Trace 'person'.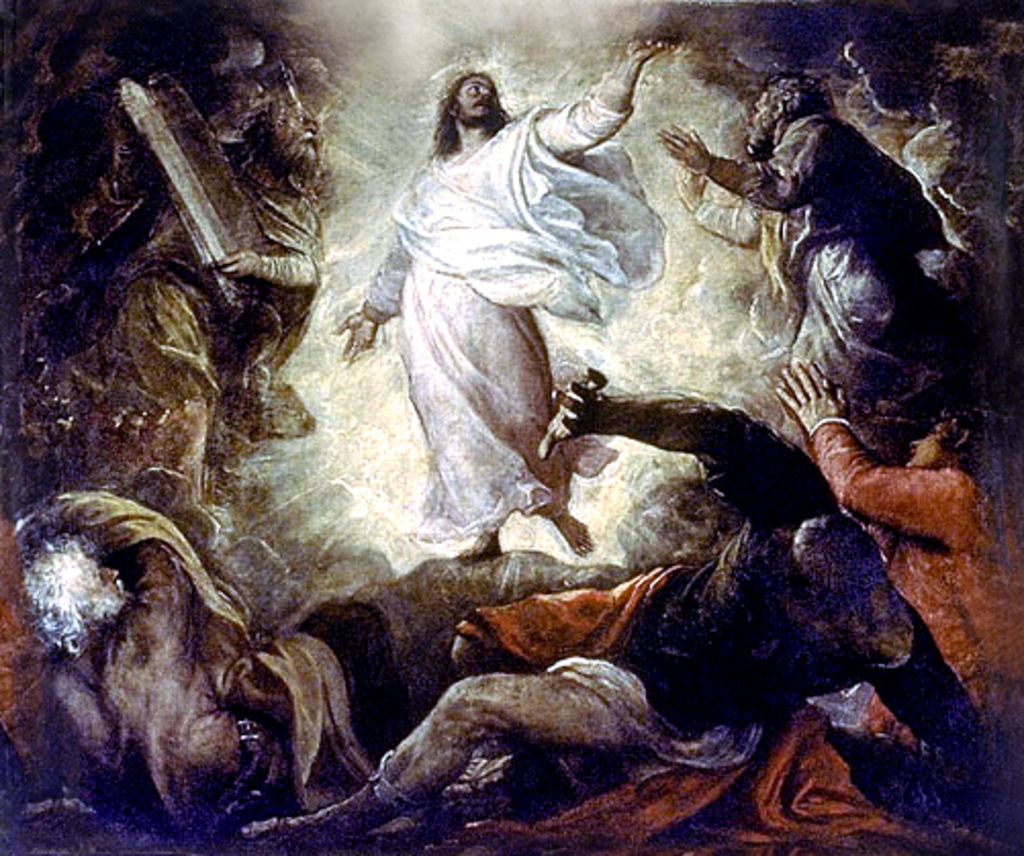
Traced to Rect(223, 362, 918, 854).
